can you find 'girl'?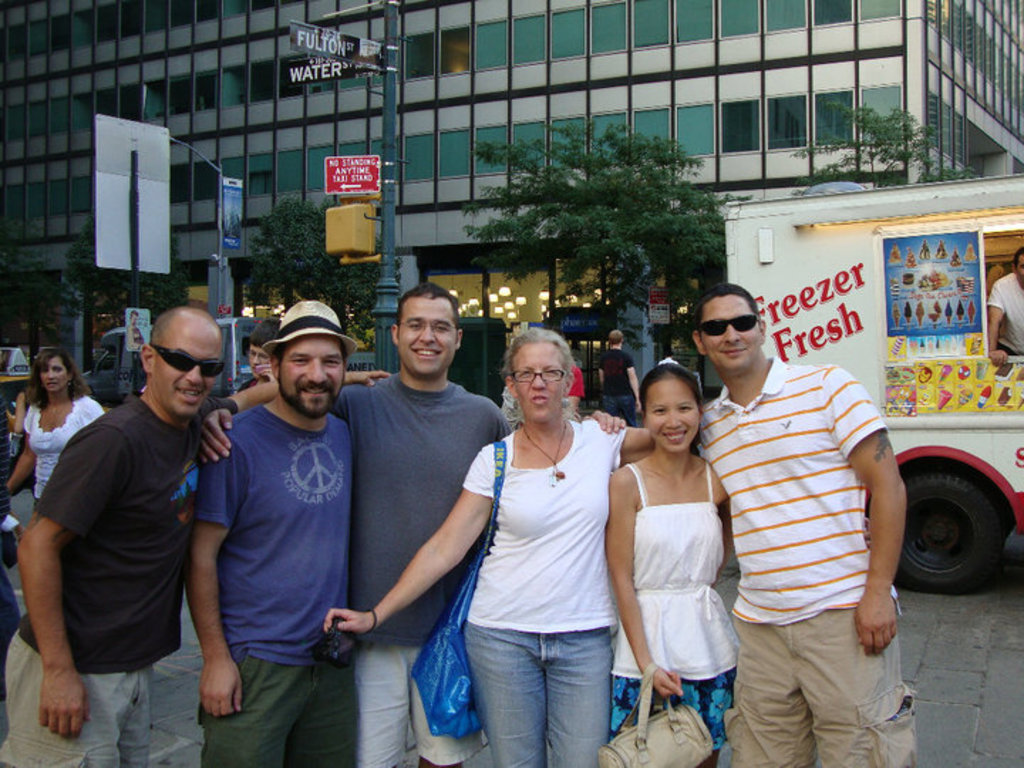
Yes, bounding box: rect(604, 356, 738, 767).
